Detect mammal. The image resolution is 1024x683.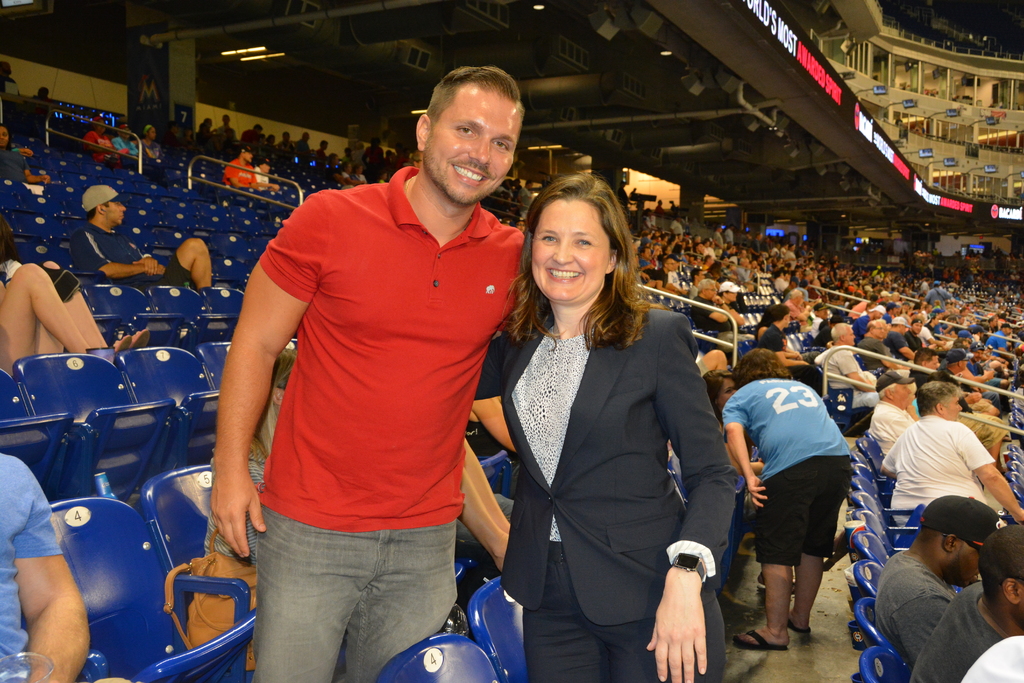
box(392, 142, 413, 170).
